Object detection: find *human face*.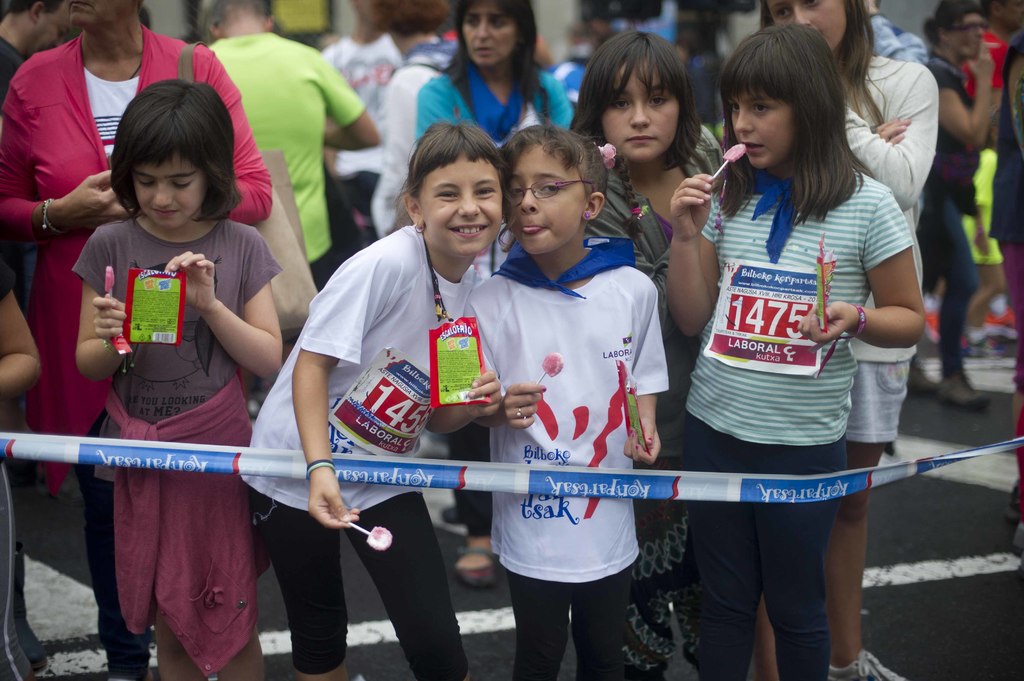
locate(601, 60, 680, 161).
